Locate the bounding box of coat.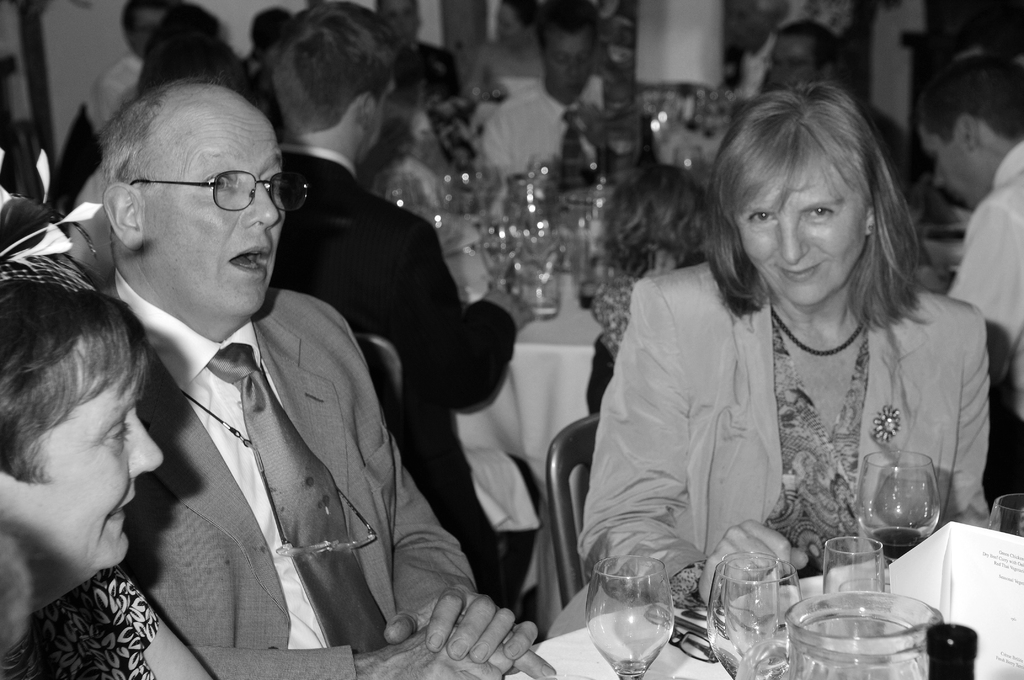
Bounding box: crop(575, 260, 995, 606).
